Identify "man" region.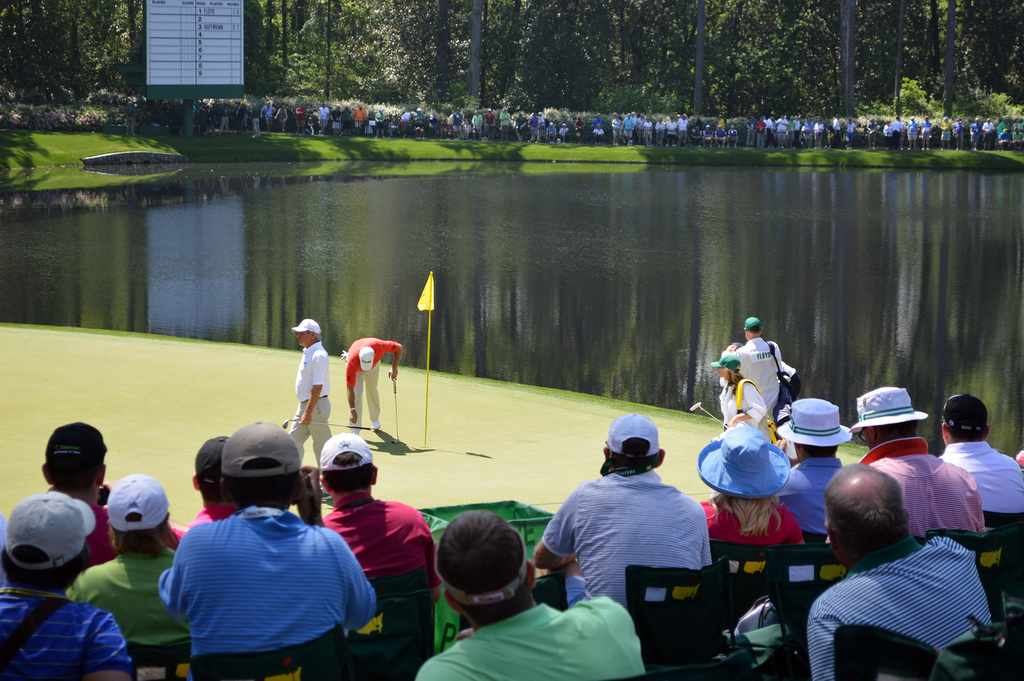
Region: {"left": 346, "top": 339, "right": 401, "bottom": 429}.
